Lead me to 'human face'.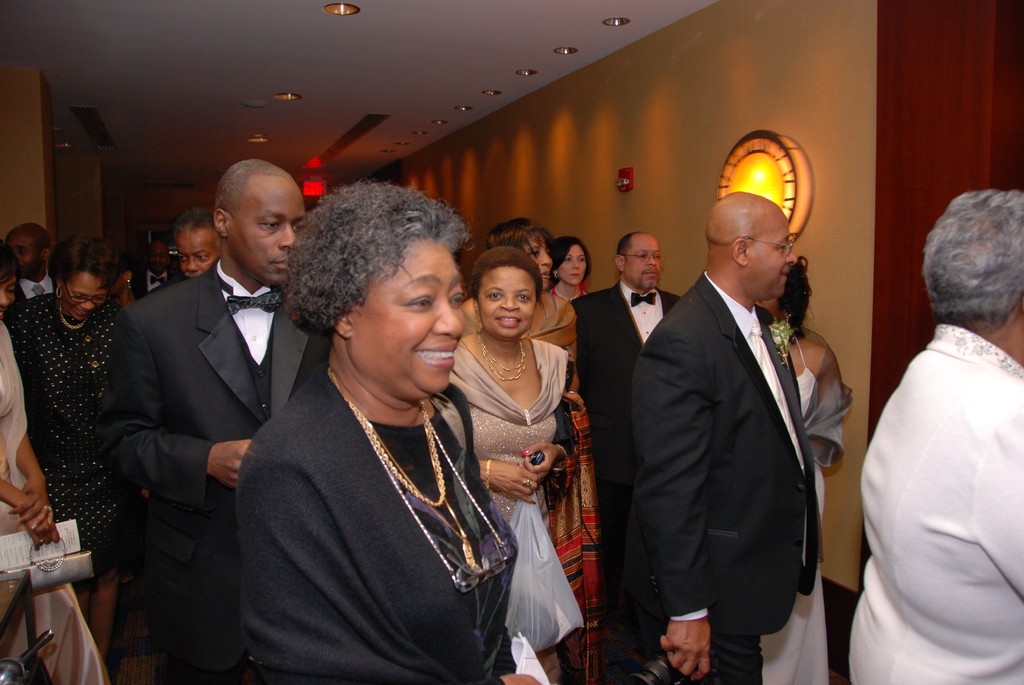
Lead to 230,184,307,281.
